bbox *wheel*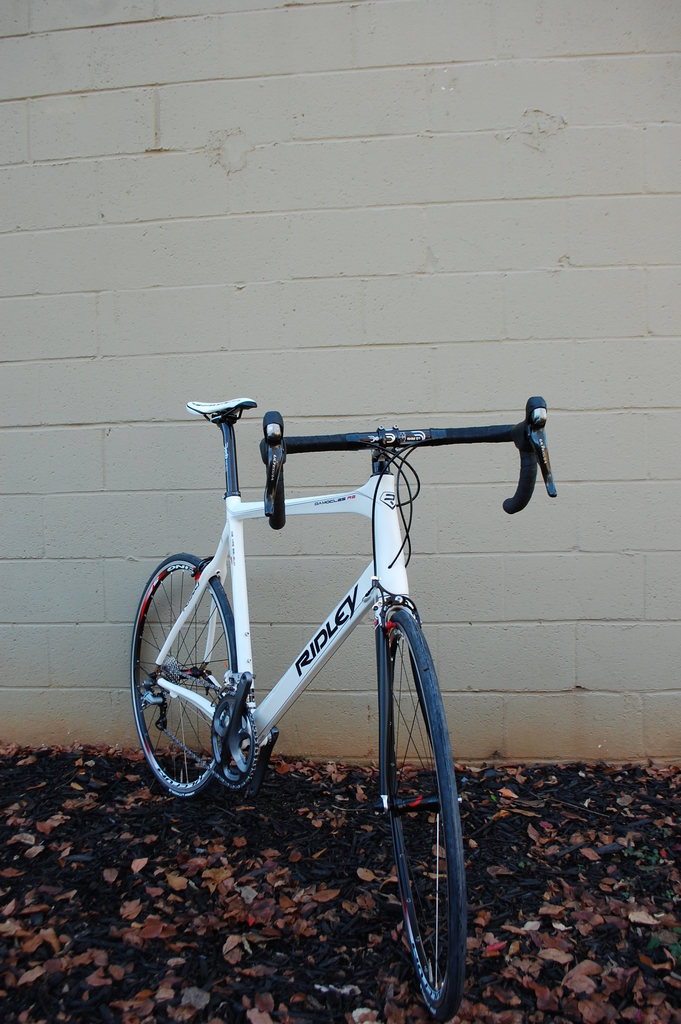
box=[138, 565, 290, 829]
